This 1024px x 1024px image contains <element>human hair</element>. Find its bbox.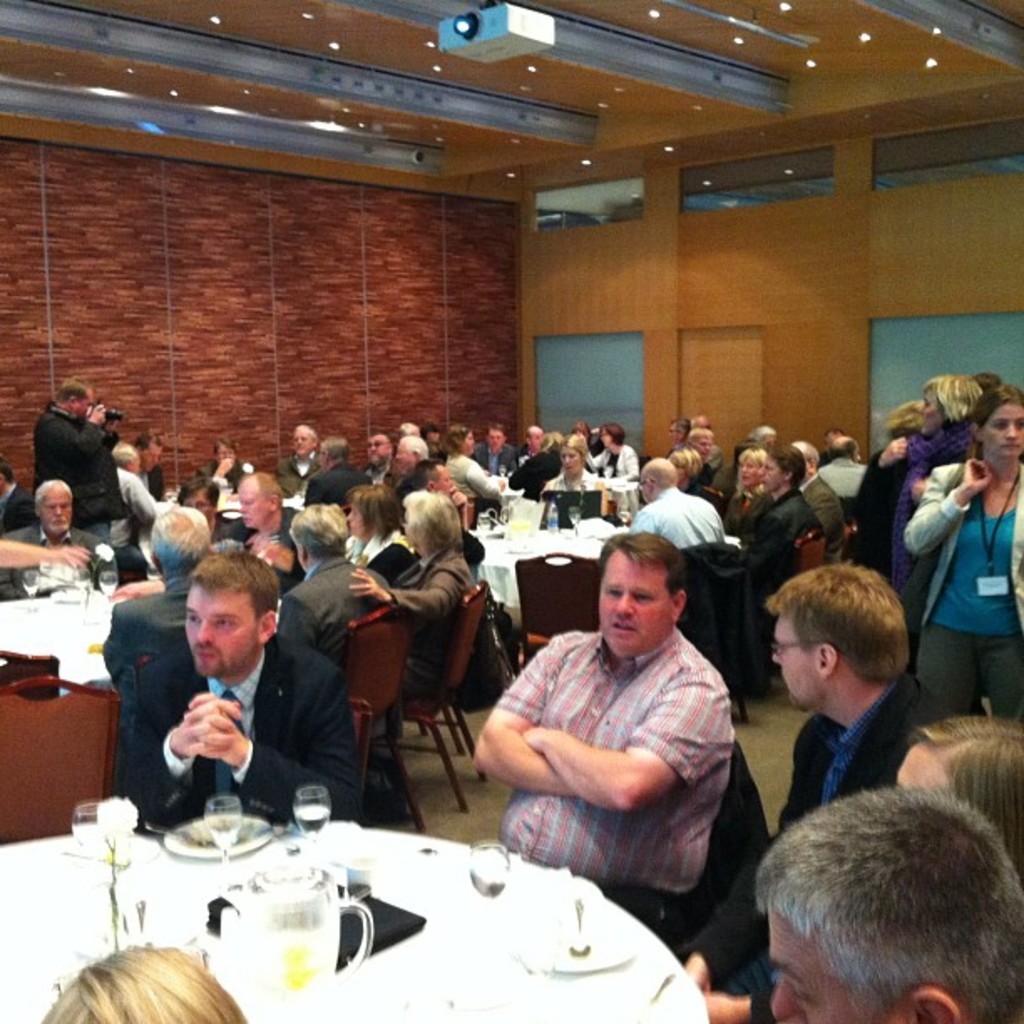
rect(915, 714, 1022, 855).
